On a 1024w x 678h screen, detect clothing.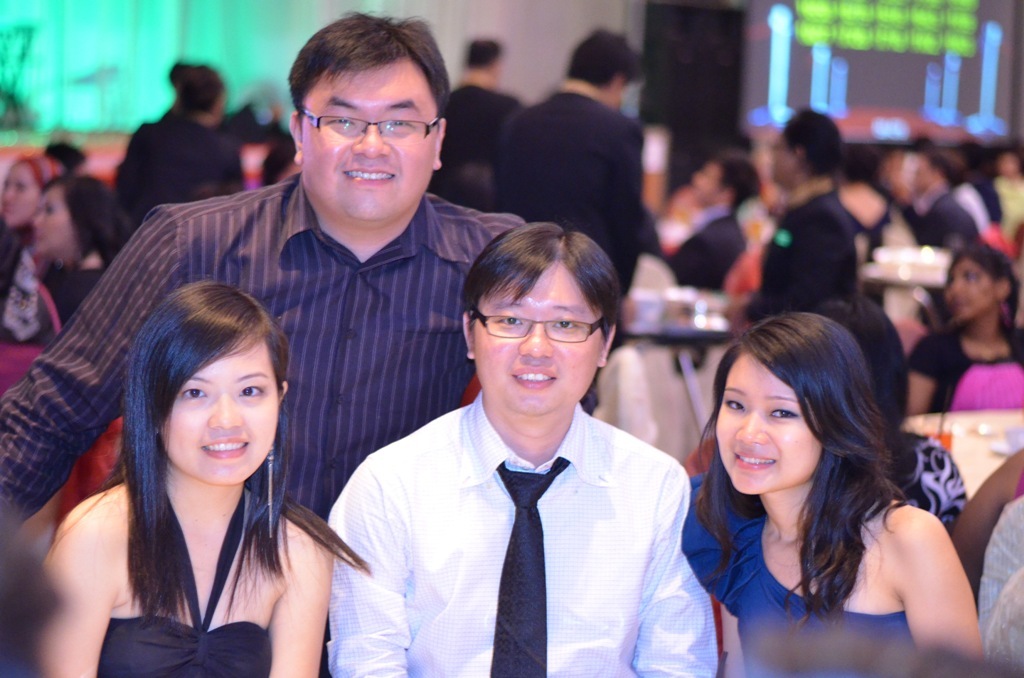
[x1=739, y1=166, x2=858, y2=330].
